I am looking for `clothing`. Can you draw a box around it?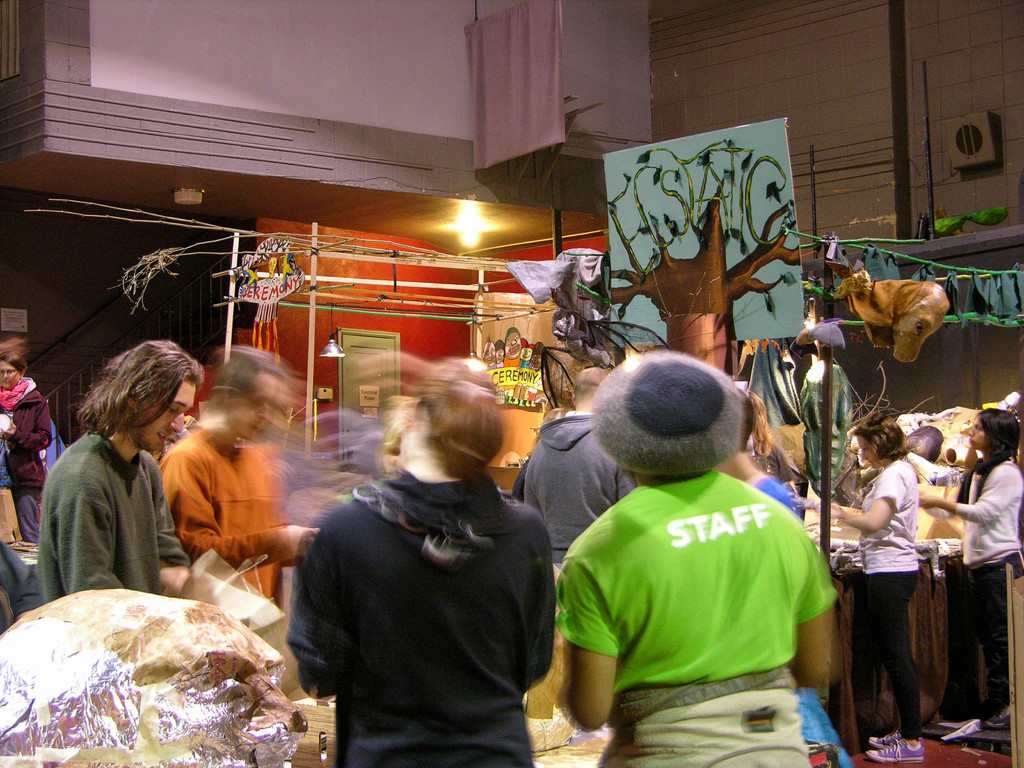
Sure, the bounding box is x1=955, y1=452, x2=1023, y2=726.
